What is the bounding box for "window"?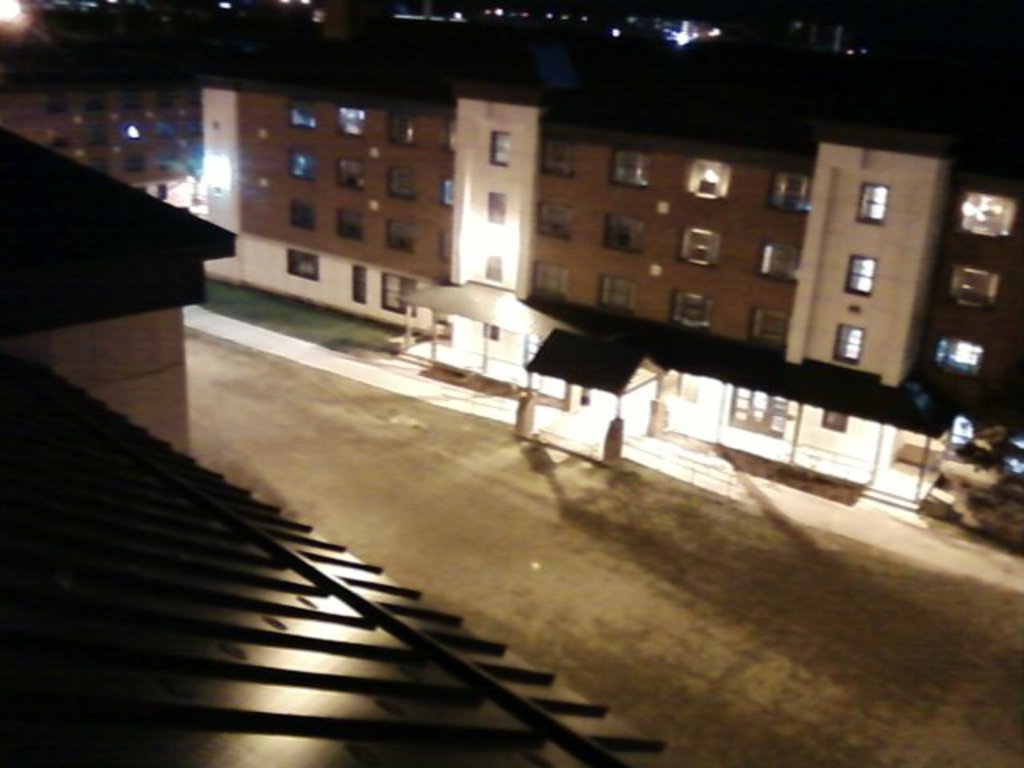
pyautogui.locateOnScreen(384, 165, 416, 200).
